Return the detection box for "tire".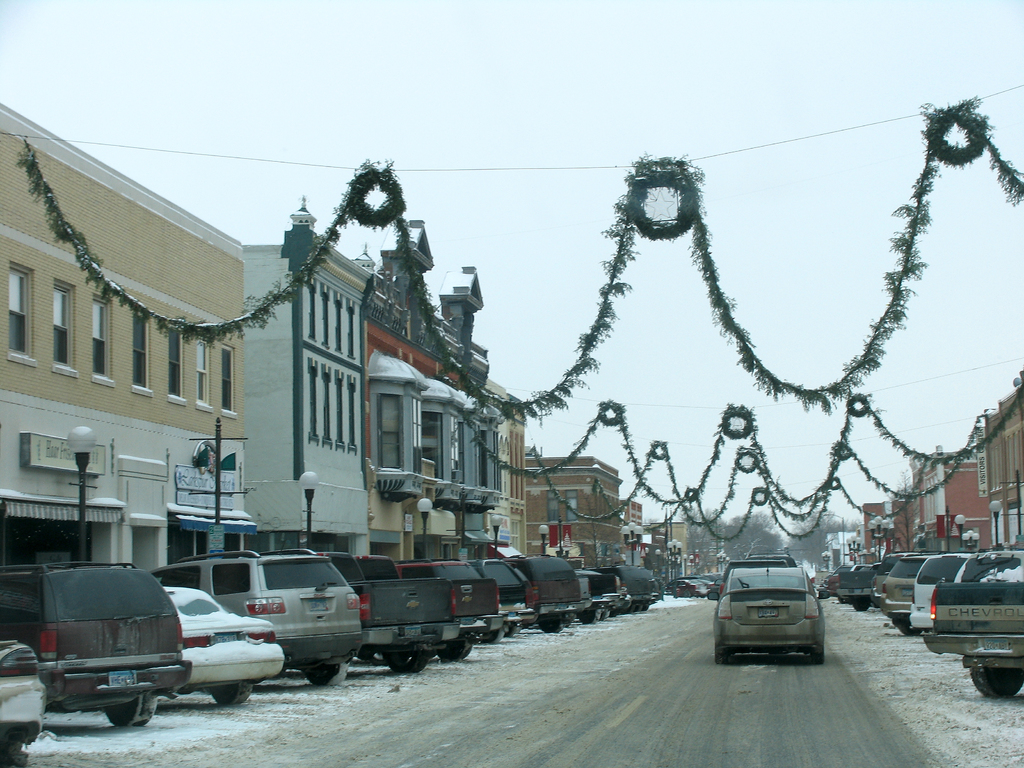
detection(605, 607, 611, 622).
